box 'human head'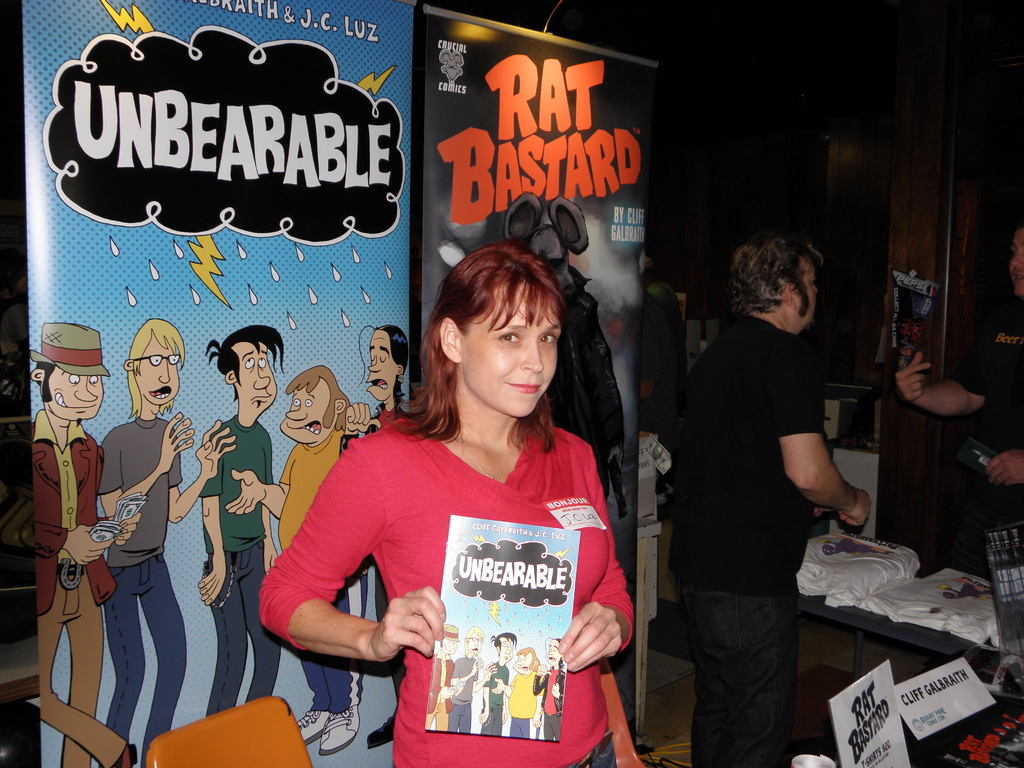
124, 319, 180, 409
